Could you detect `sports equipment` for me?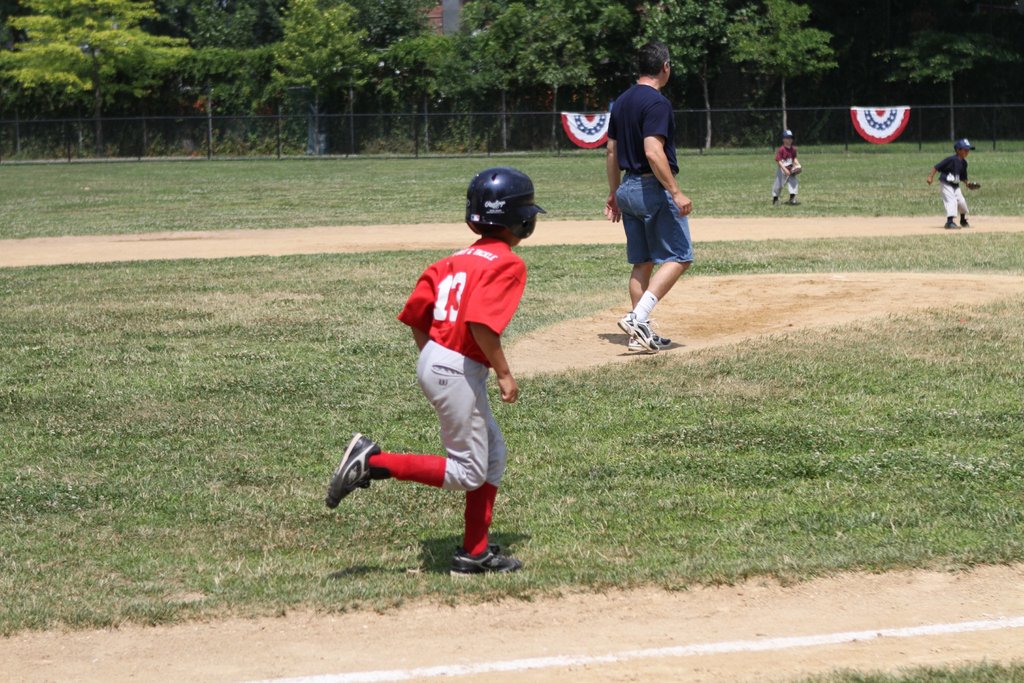
Detection result: 465/169/545/236.
